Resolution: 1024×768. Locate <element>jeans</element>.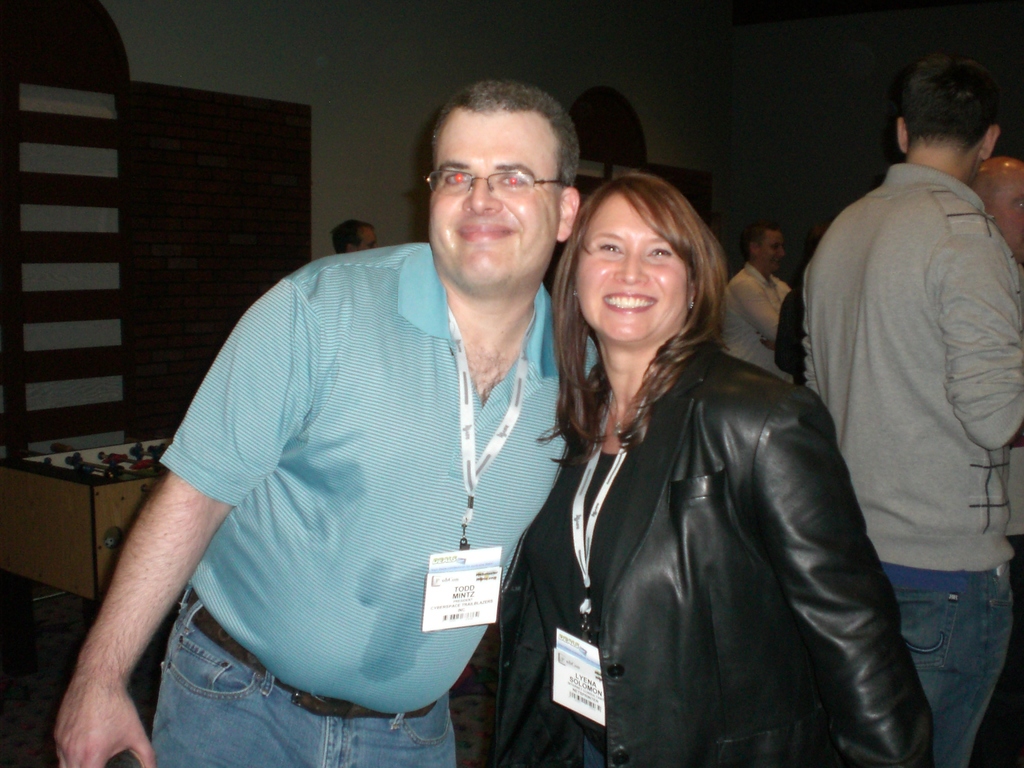
left=148, top=589, right=457, bottom=767.
